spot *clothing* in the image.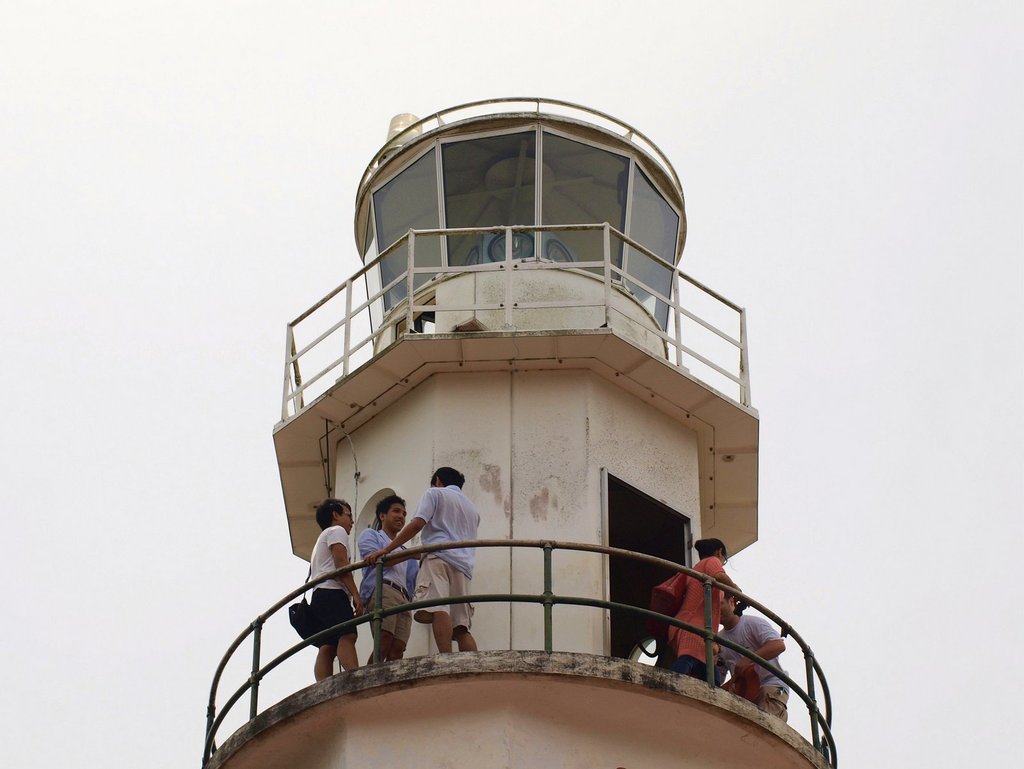
*clothing* found at (left=671, top=558, right=728, bottom=682).
